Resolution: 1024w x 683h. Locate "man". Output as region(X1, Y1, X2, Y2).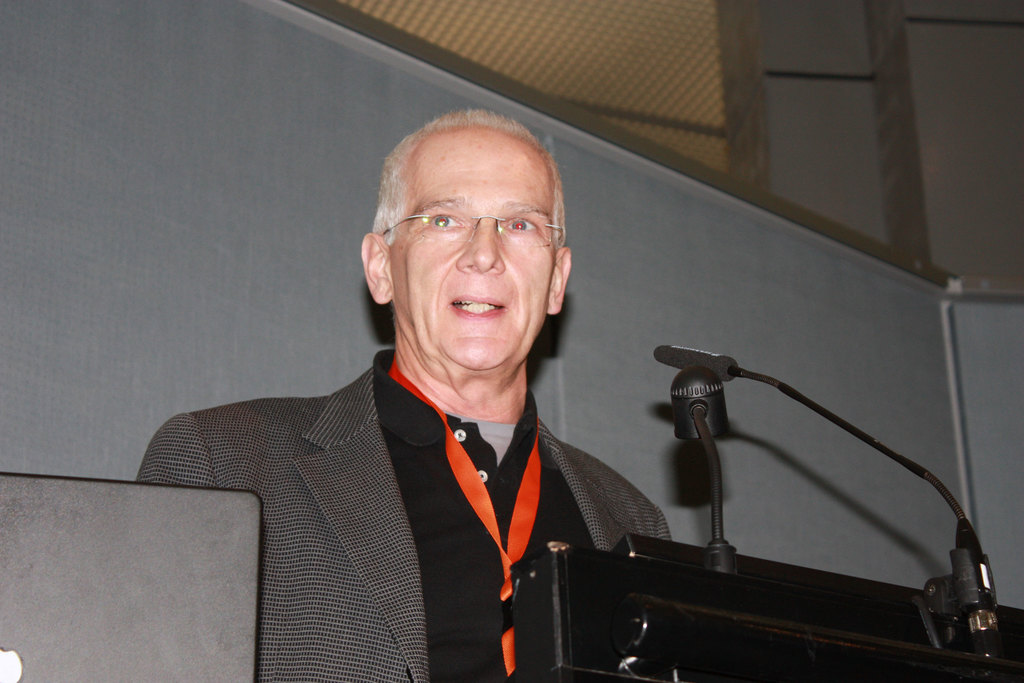
region(143, 99, 715, 671).
